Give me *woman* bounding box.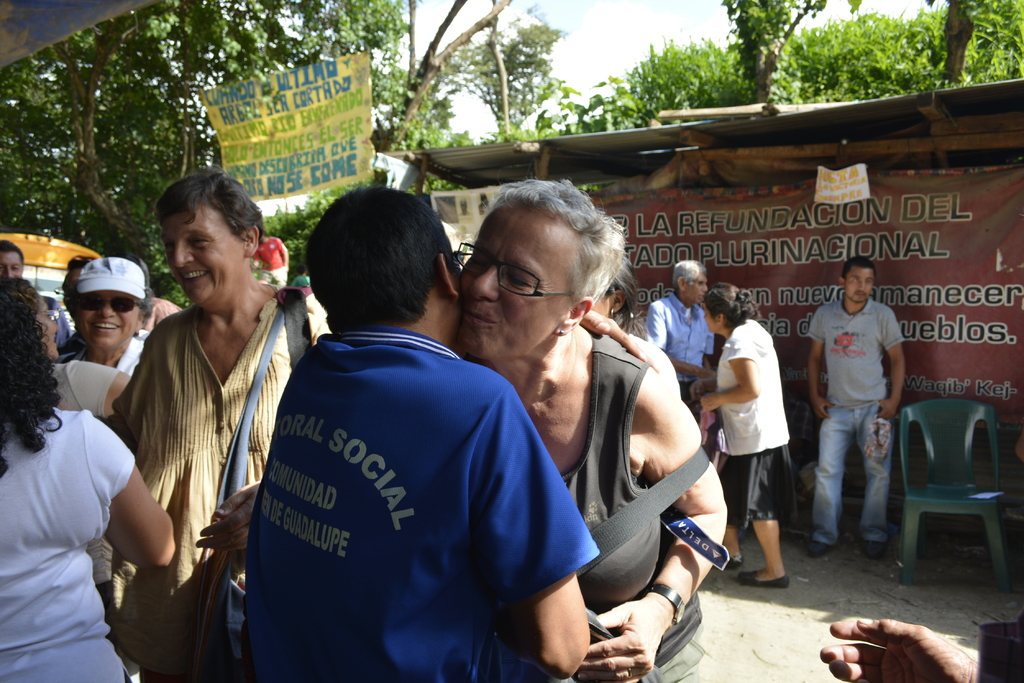
690:280:797:588.
